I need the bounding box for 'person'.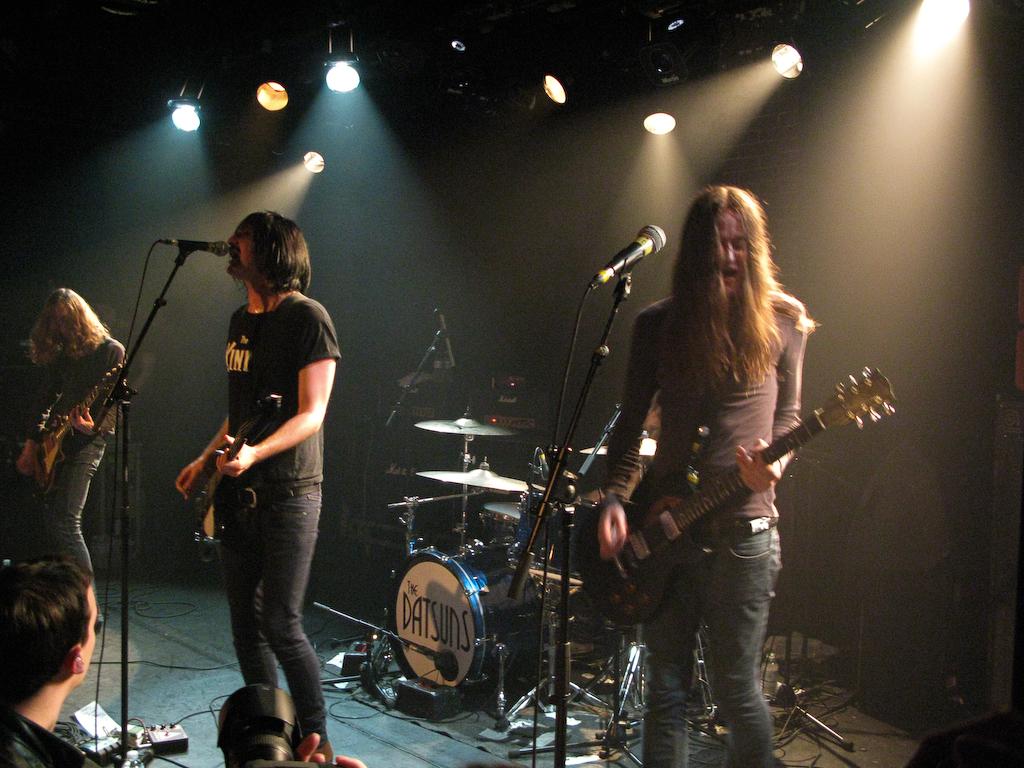
Here it is: x1=172, y1=207, x2=339, y2=765.
